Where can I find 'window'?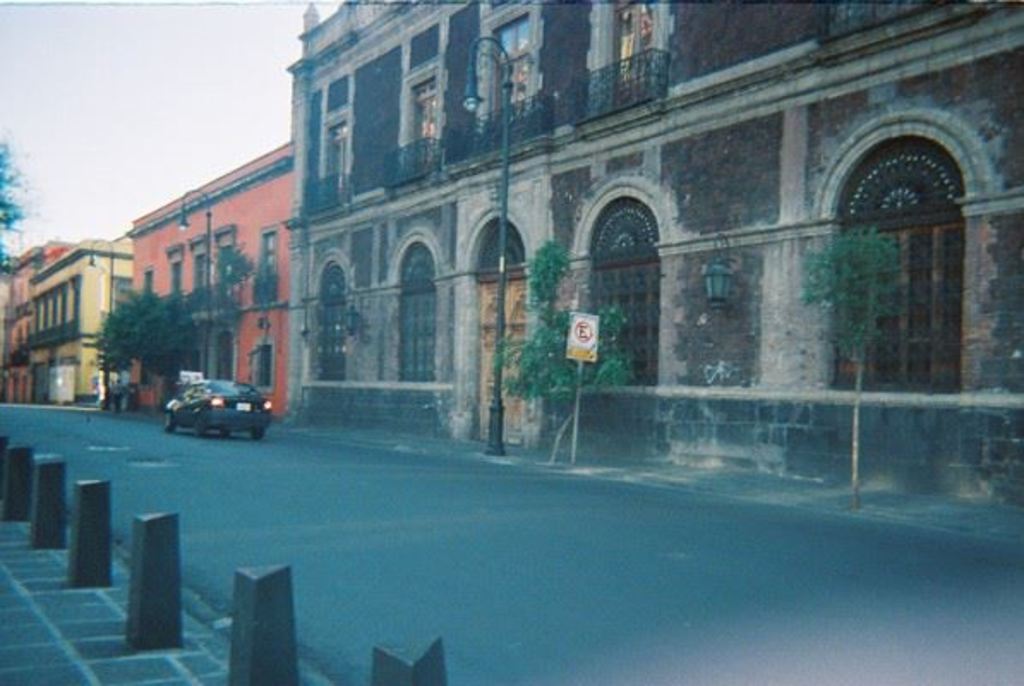
You can find it at 611, 0, 662, 105.
